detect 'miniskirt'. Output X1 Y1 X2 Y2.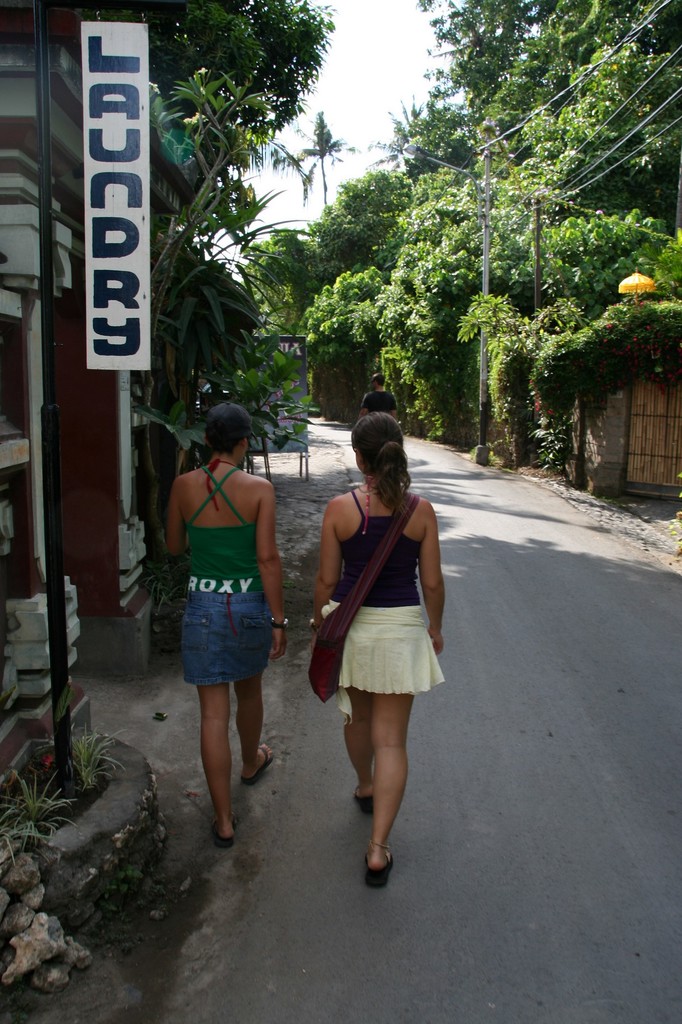
319 603 441 693.
